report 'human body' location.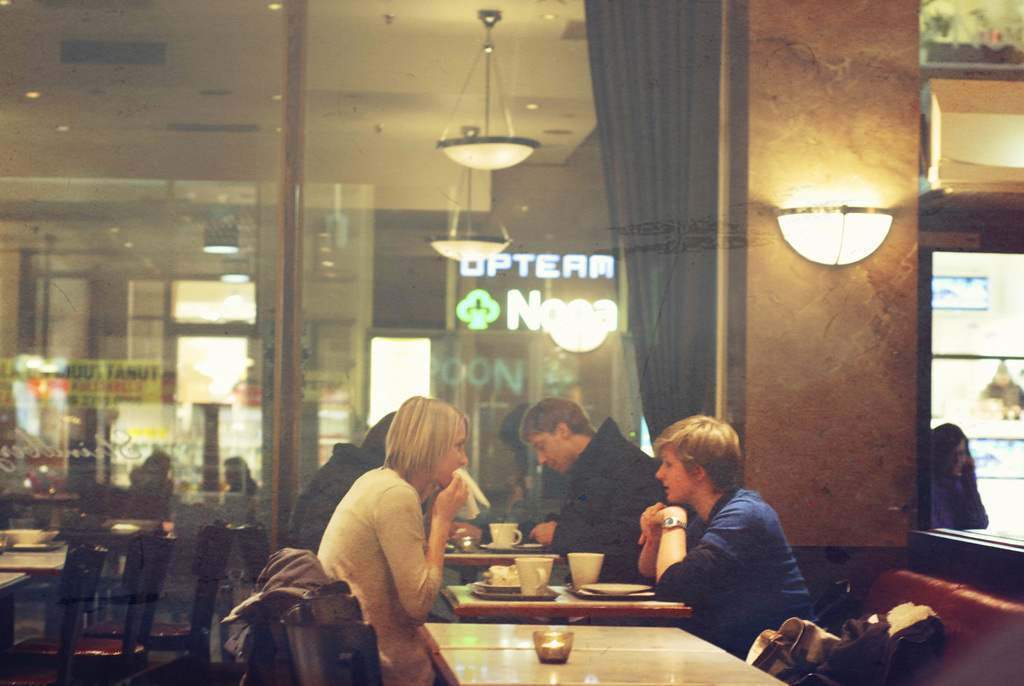
Report: crop(519, 393, 662, 585).
